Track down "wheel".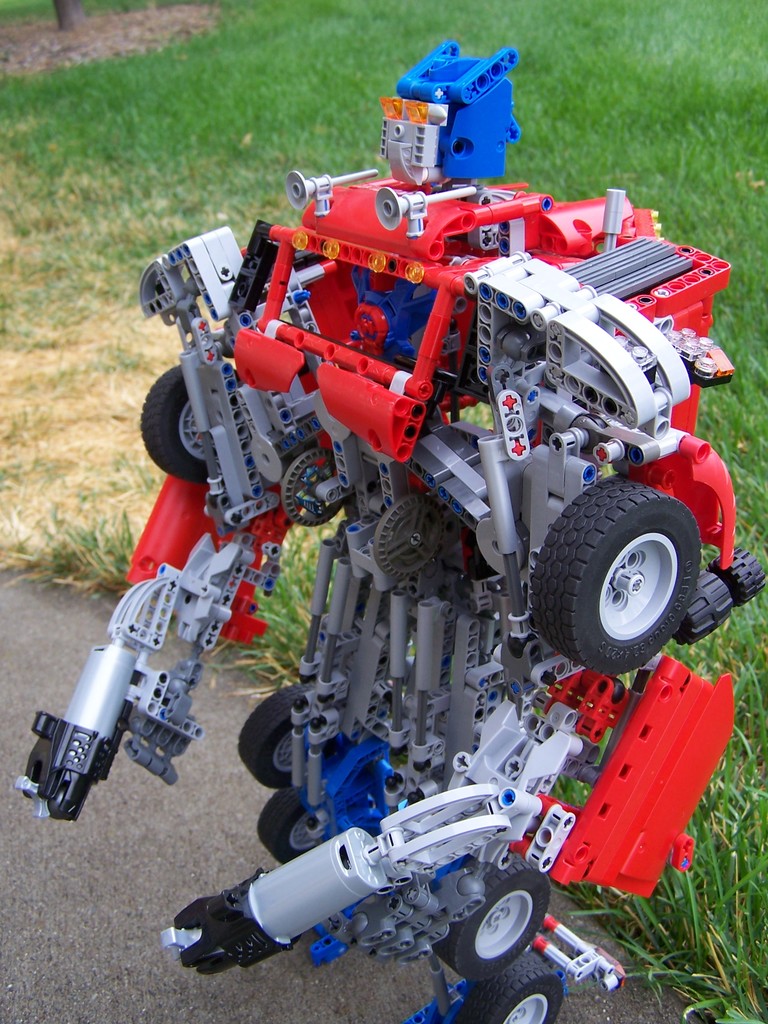
Tracked to detection(449, 954, 565, 1023).
